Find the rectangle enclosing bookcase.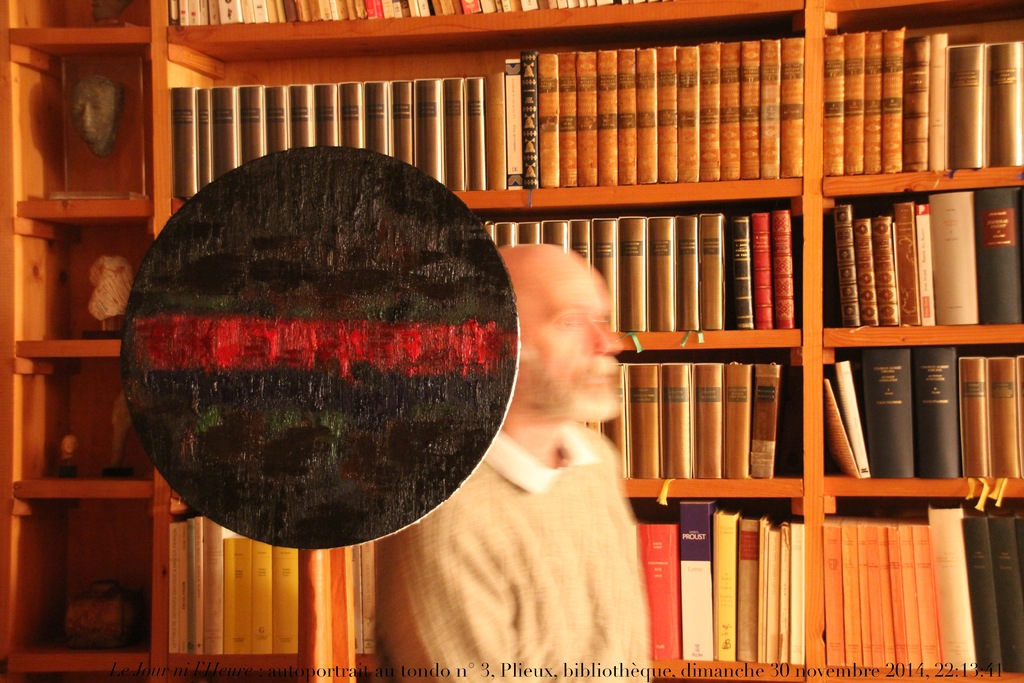
rect(0, 0, 1023, 682).
